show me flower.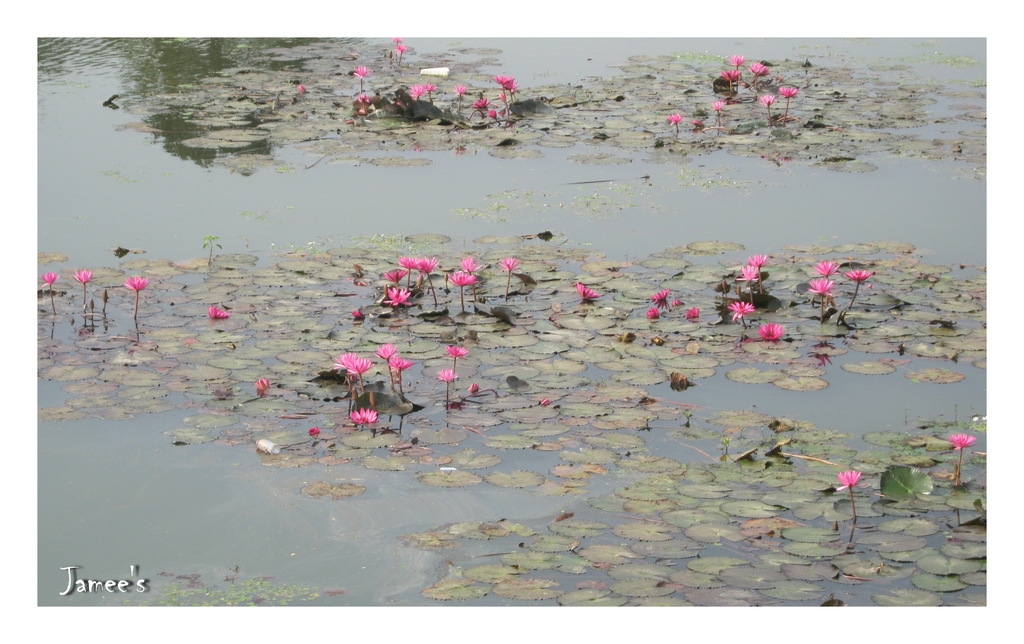
flower is here: 373 343 401 358.
